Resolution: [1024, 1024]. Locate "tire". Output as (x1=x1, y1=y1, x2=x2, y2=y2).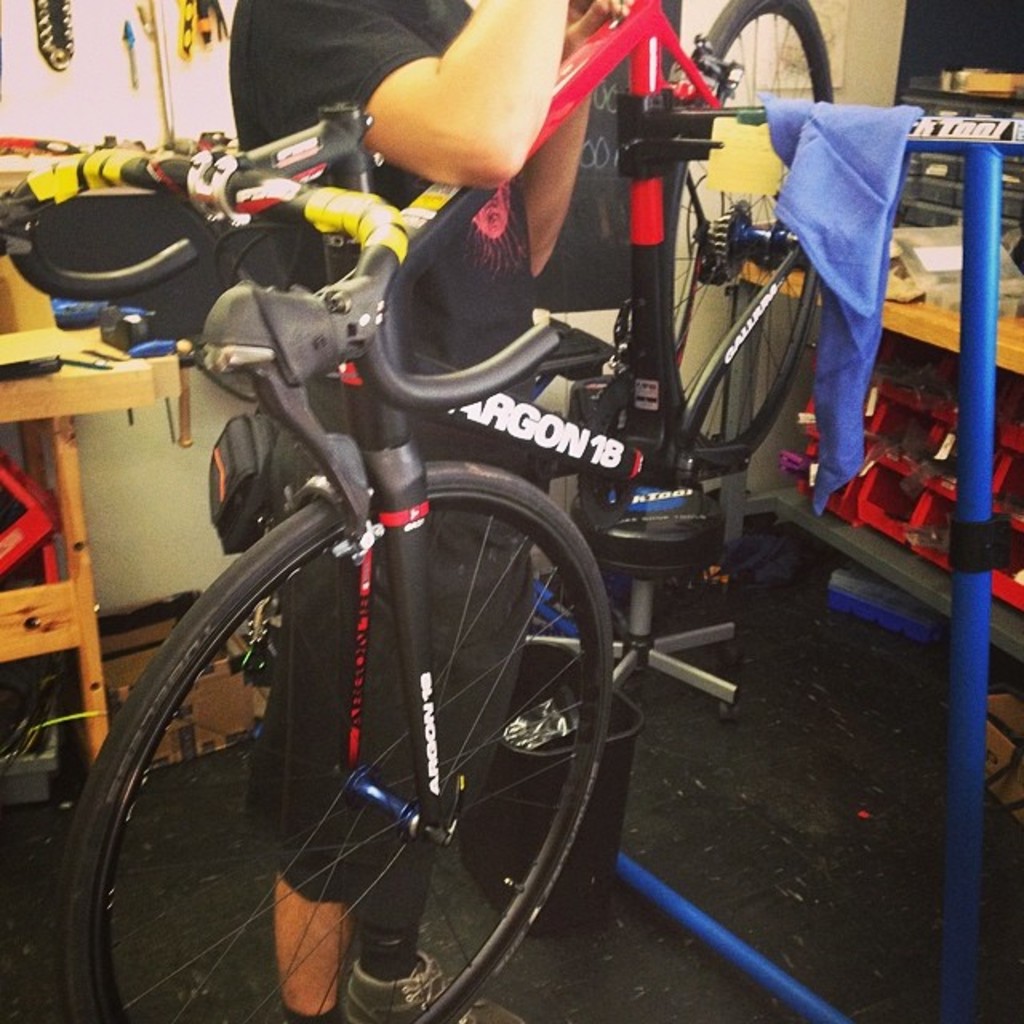
(x1=661, y1=0, x2=835, y2=458).
